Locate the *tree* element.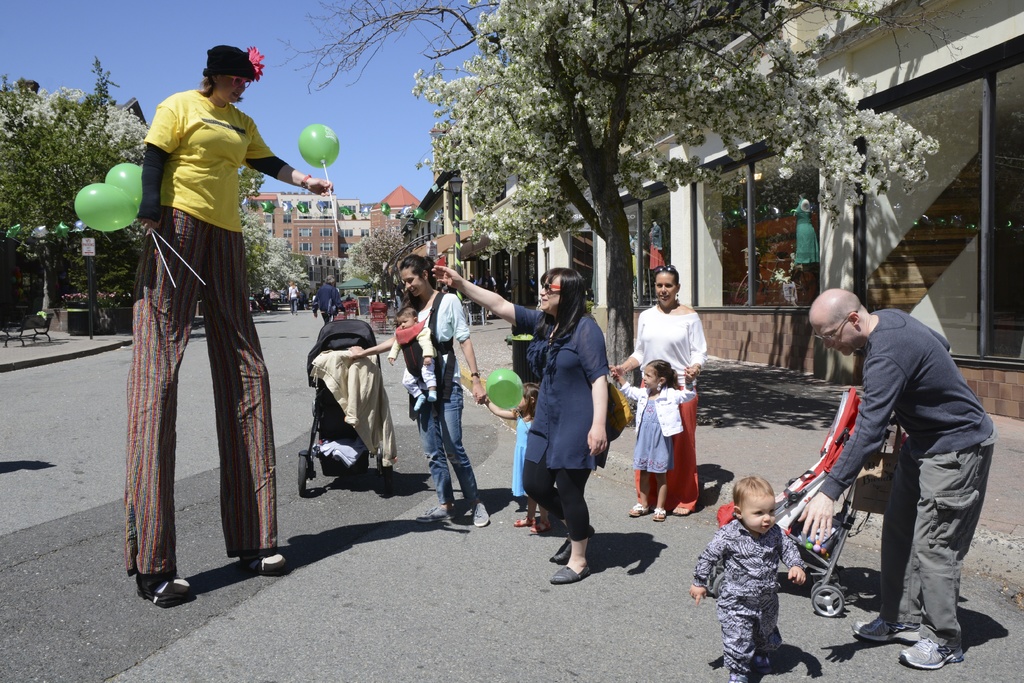
Element bbox: [x1=268, y1=0, x2=499, y2=92].
